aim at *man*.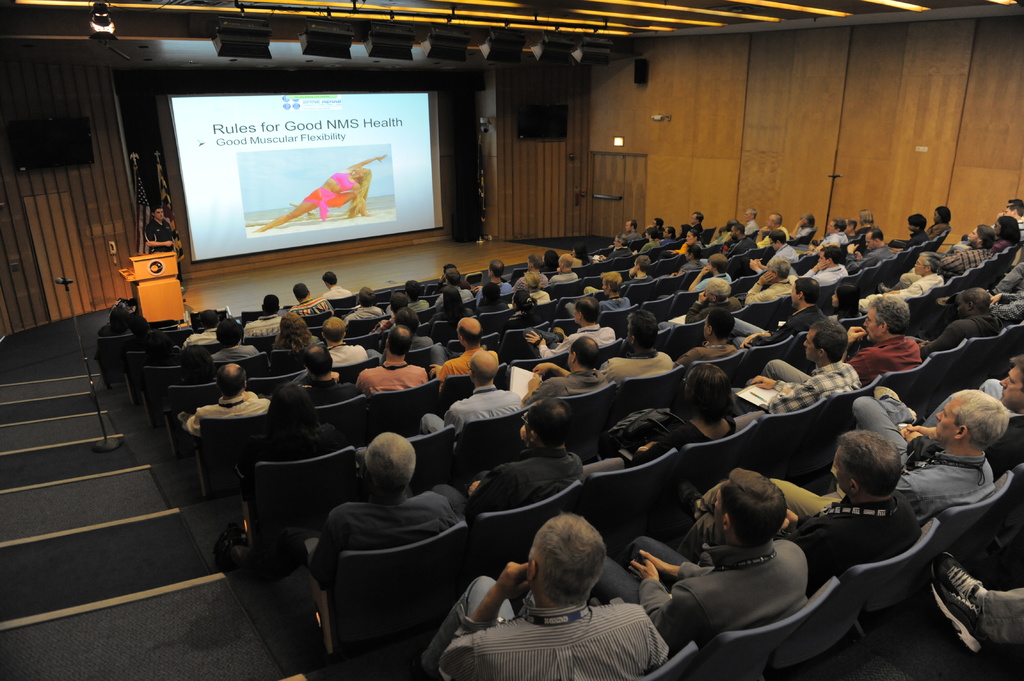
Aimed at <bbox>125, 317, 178, 357</bbox>.
